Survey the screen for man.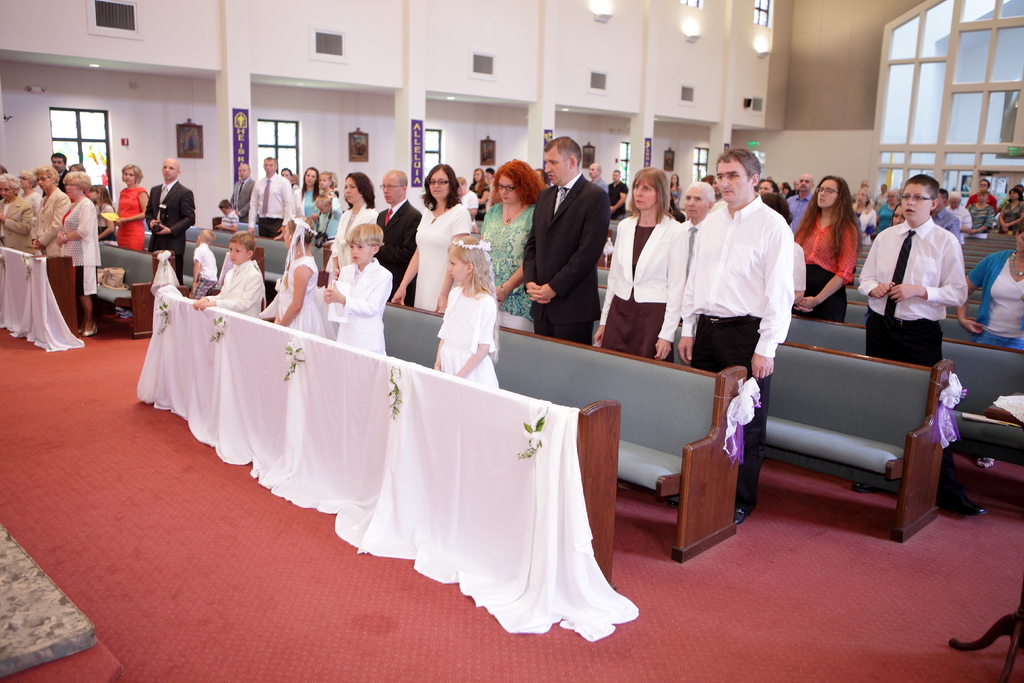
Survey found: detection(964, 179, 998, 216).
